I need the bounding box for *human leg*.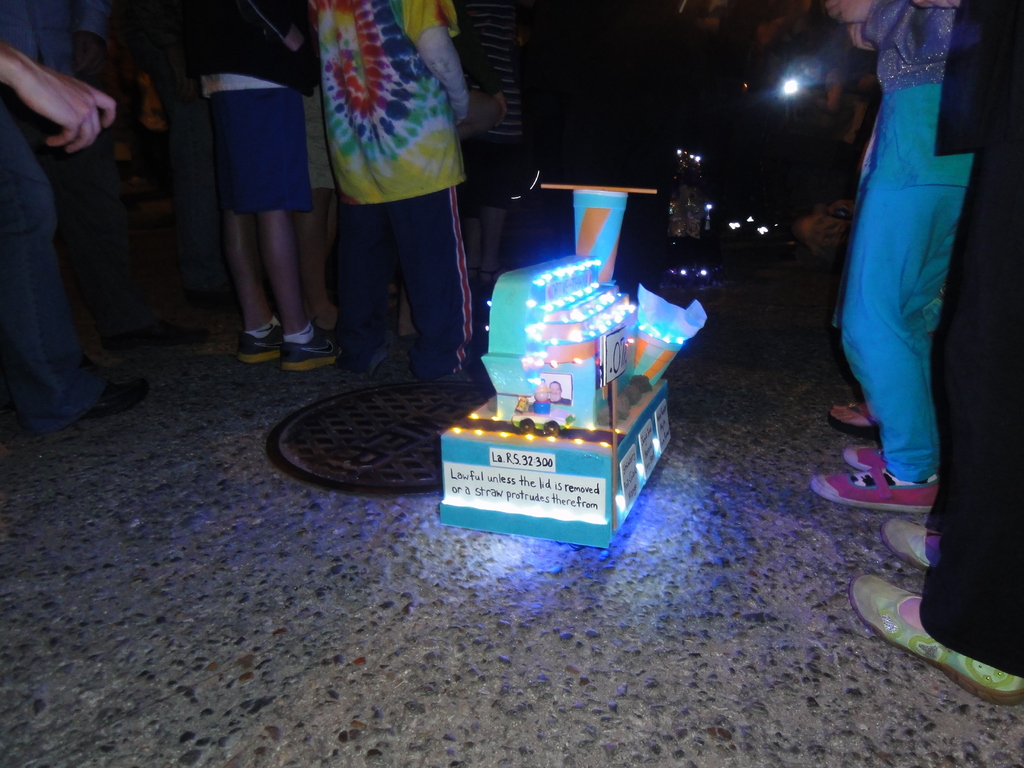
Here it is: rect(417, 150, 457, 369).
